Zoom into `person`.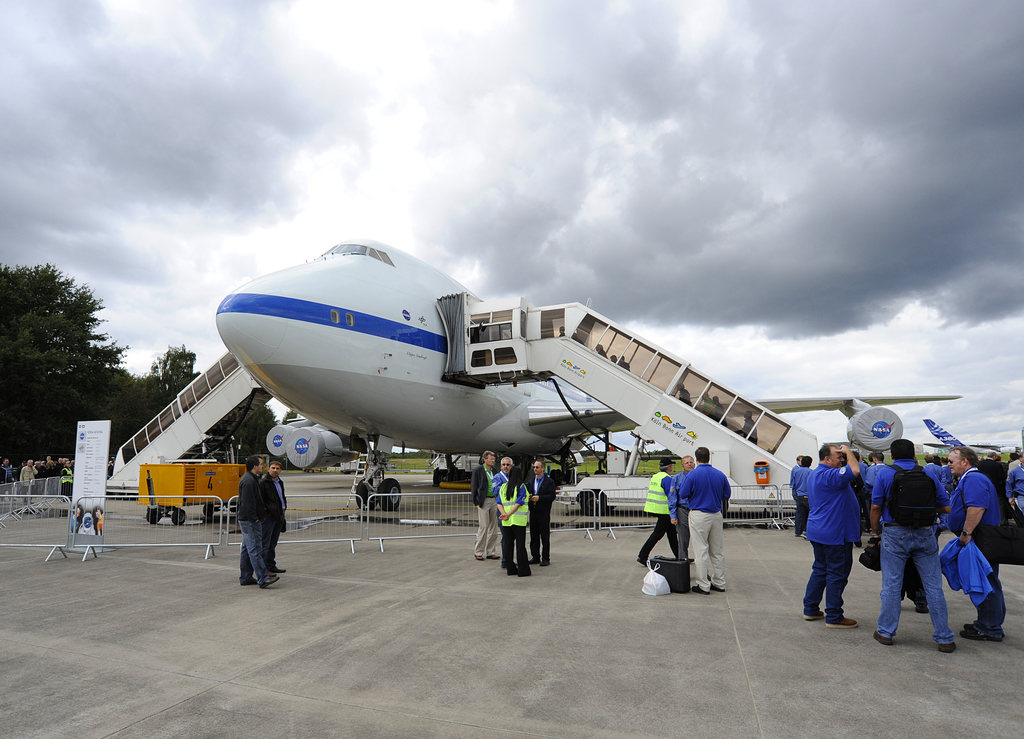
Zoom target: {"x1": 530, "y1": 458, "x2": 556, "y2": 563}.
